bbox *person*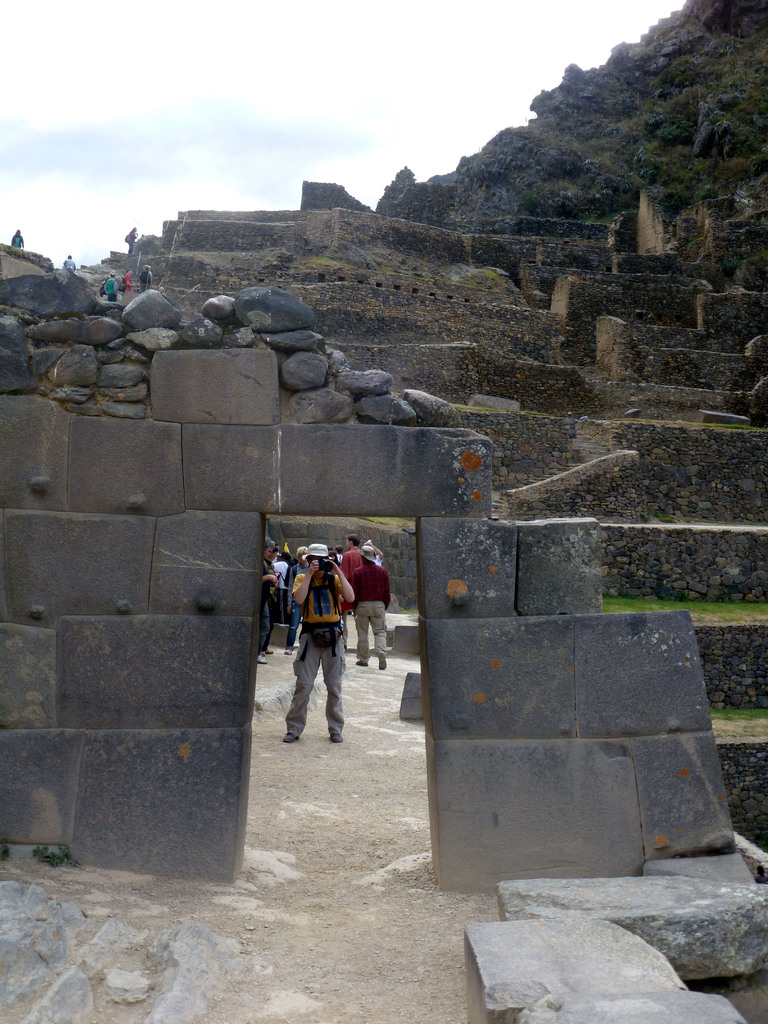
[x1=121, y1=269, x2=131, y2=294]
